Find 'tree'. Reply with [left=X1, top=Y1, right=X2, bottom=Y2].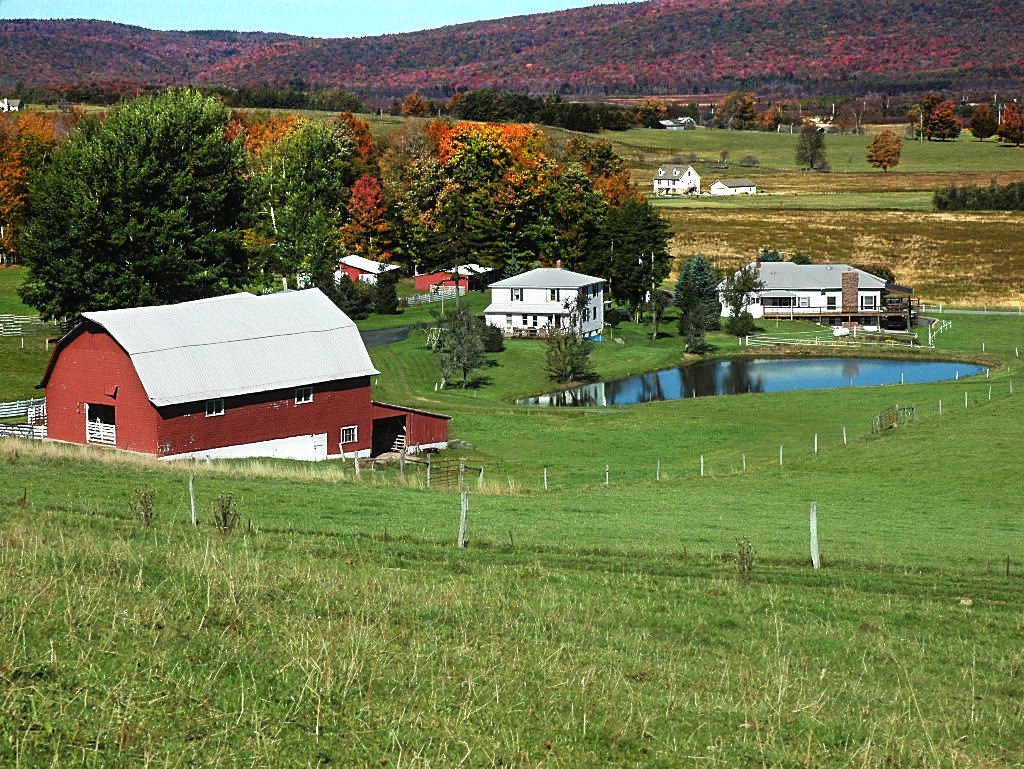
[left=431, top=304, right=490, bottom=399].
